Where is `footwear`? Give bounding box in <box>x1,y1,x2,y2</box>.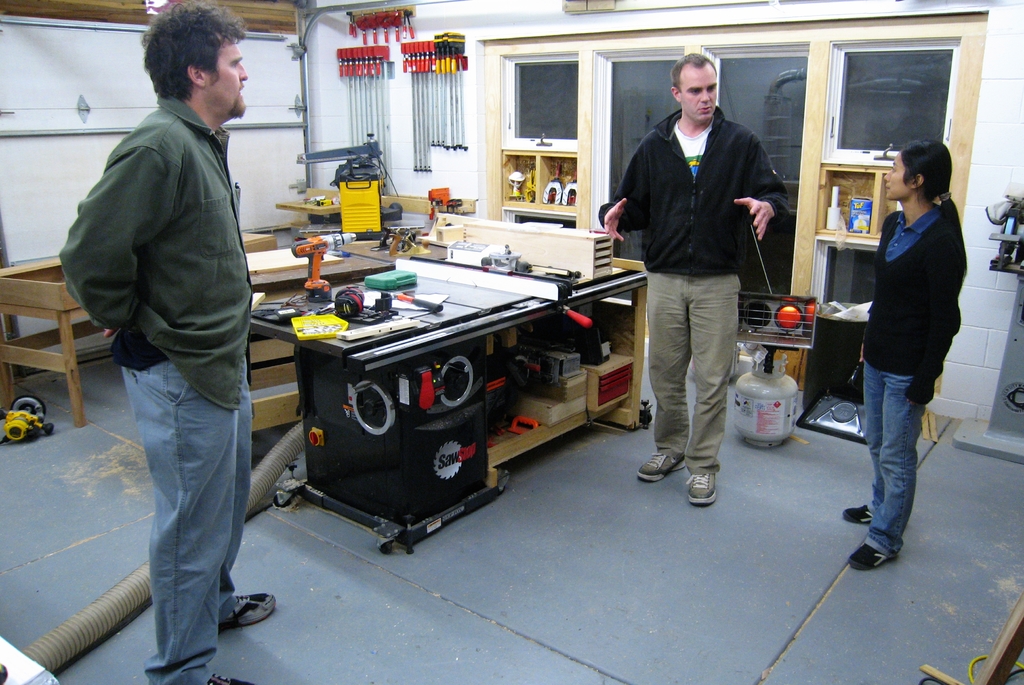
<box>206,675,248,684</box>.
